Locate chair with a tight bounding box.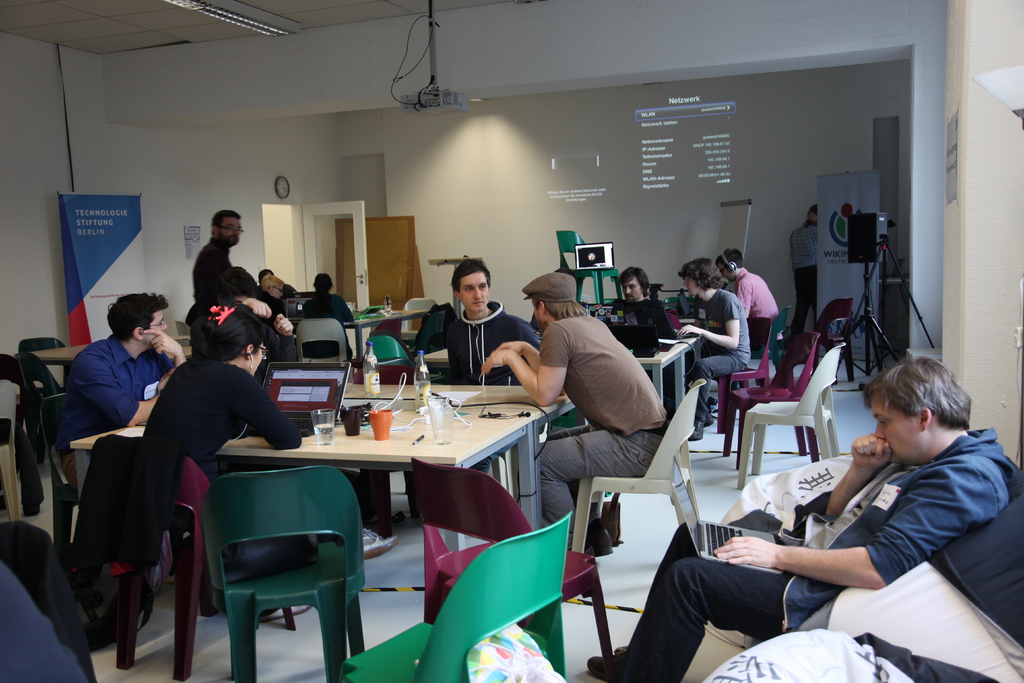
detection(735, 341, 845, 488).
